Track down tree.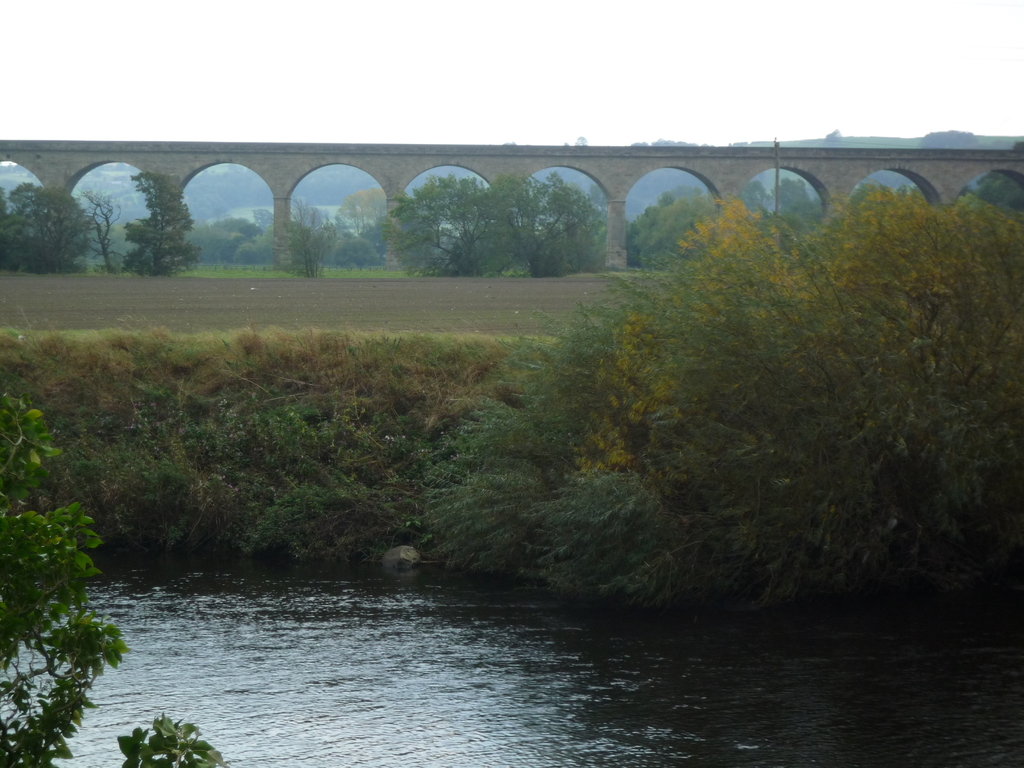
Tracked to (x1=0, y1=388, x2=225, y2=767).
